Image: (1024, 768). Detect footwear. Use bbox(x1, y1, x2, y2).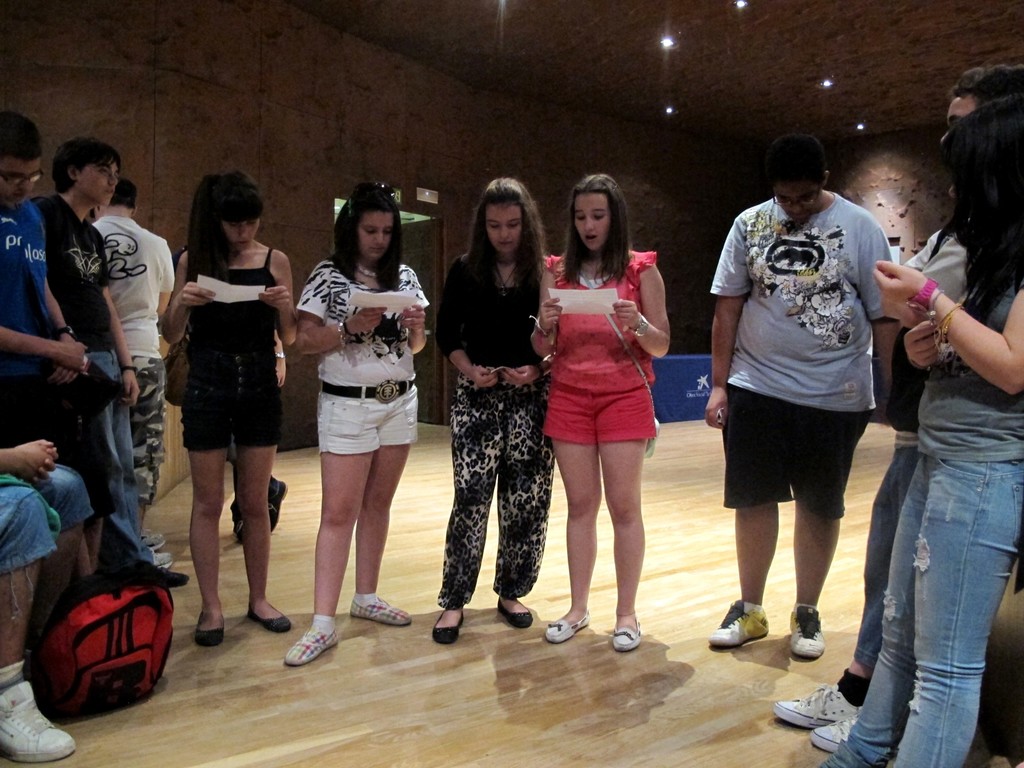
bbox(538, 598, 585, 643).
